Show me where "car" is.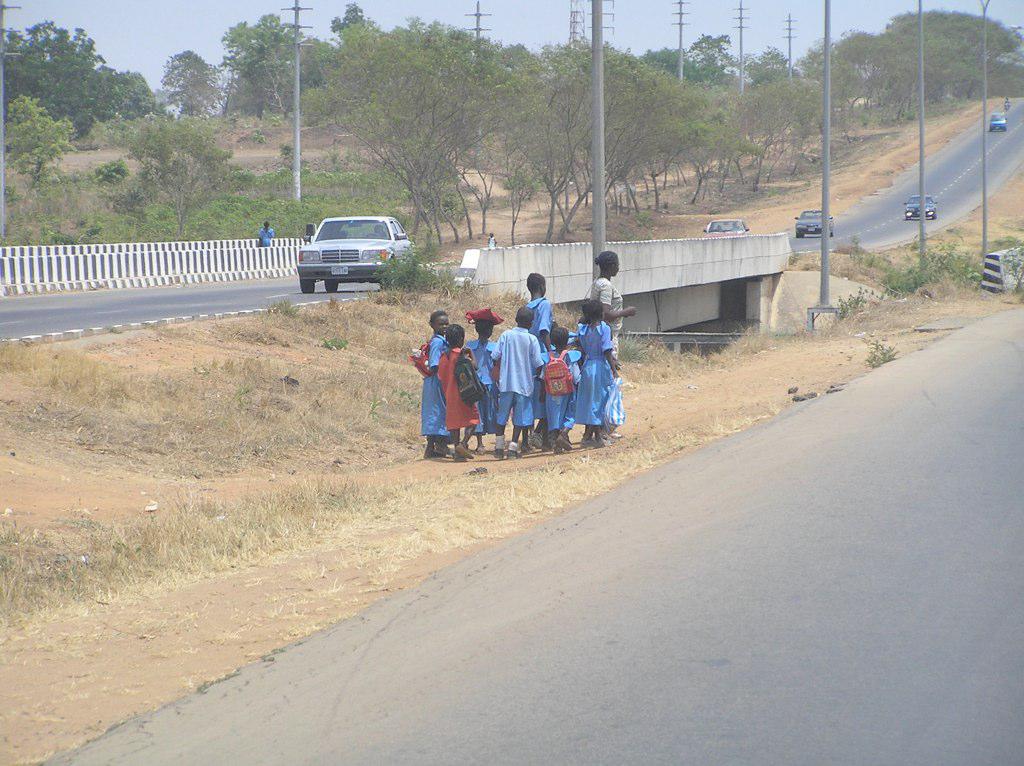
"car" is at 988/112/1008/133.
